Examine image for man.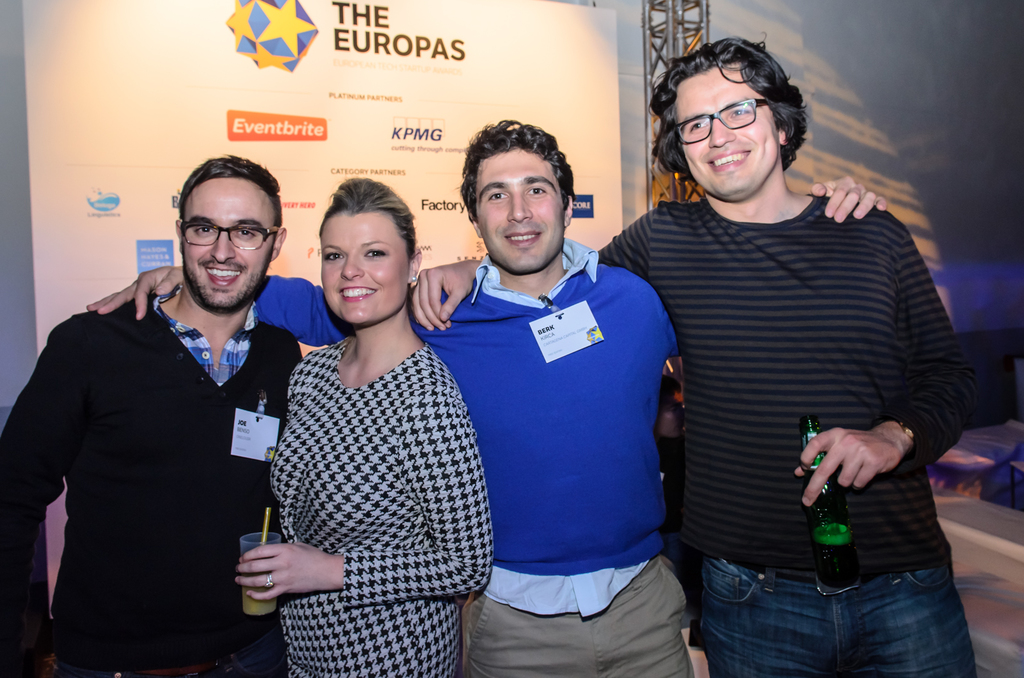
Examination result: [405, 40, 970, 677].
